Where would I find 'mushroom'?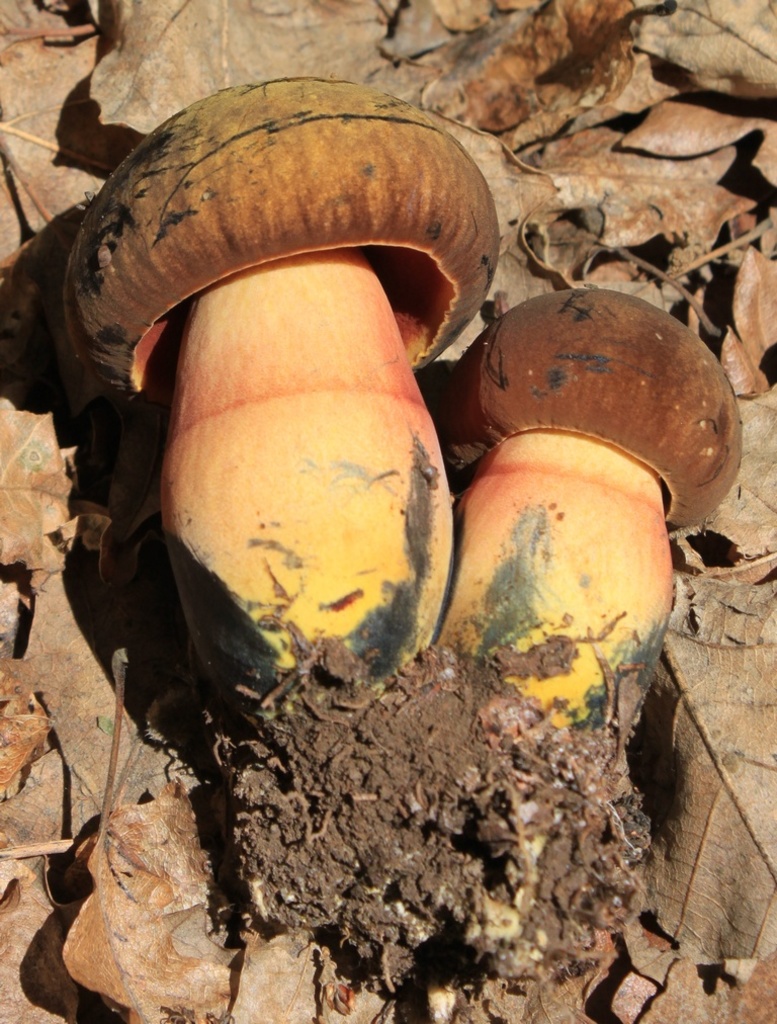
At x1=73, y1=38, x2=516, y2=783.
